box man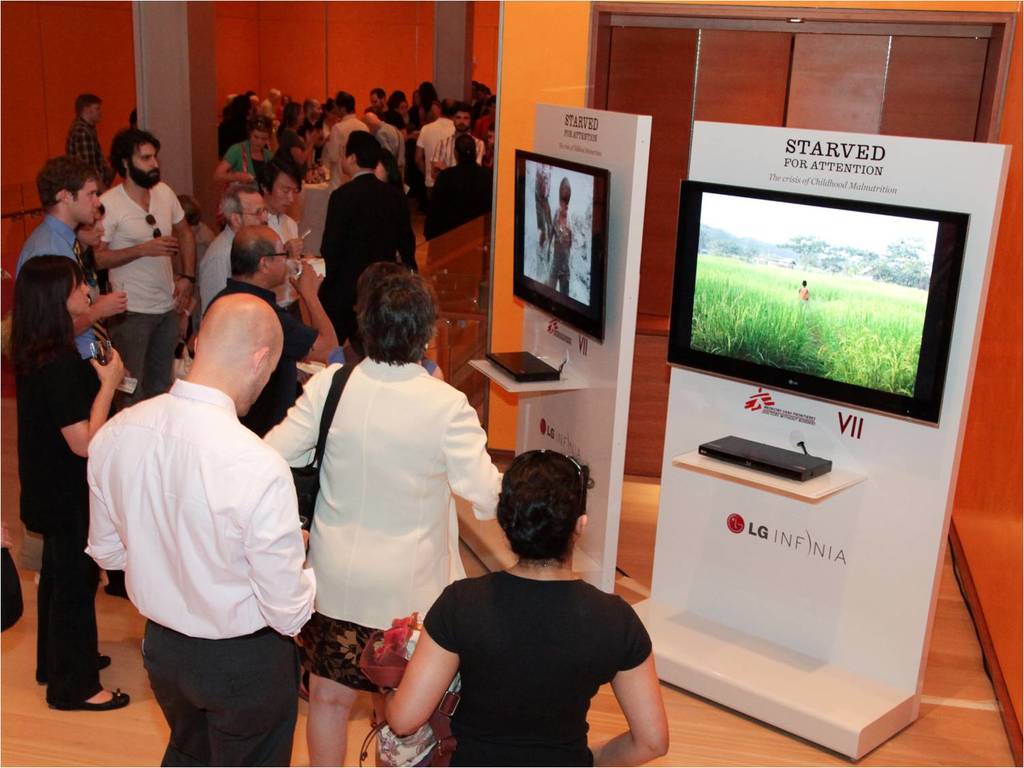
[left=316, top=89, right=365, bottom=181]
